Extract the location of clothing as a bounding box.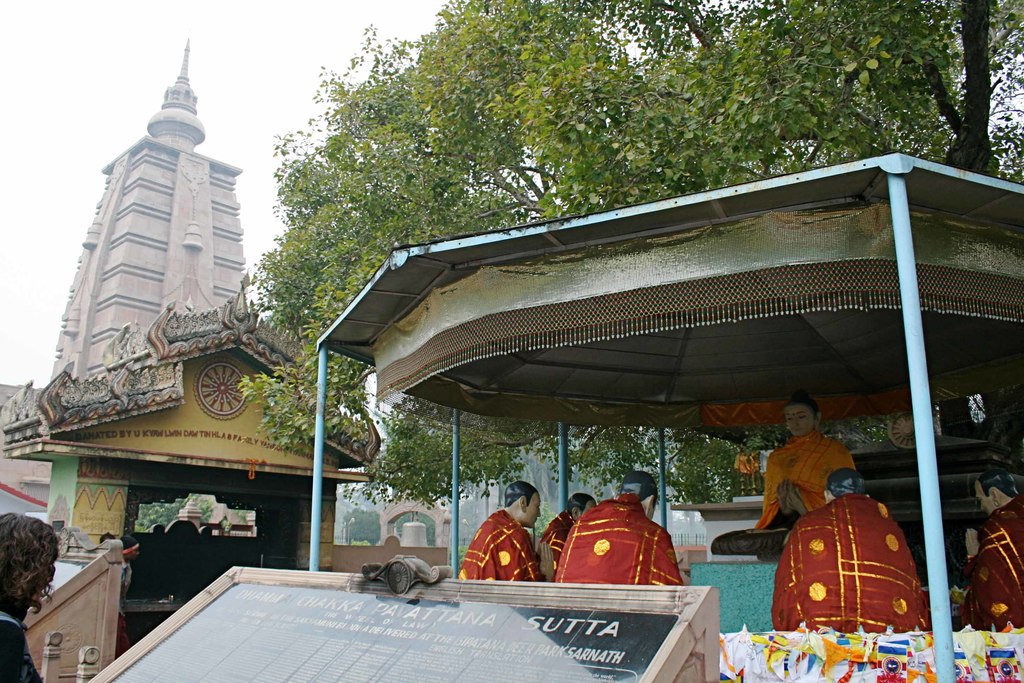
(x1=709, y1=432, x2=858, y2=557).
